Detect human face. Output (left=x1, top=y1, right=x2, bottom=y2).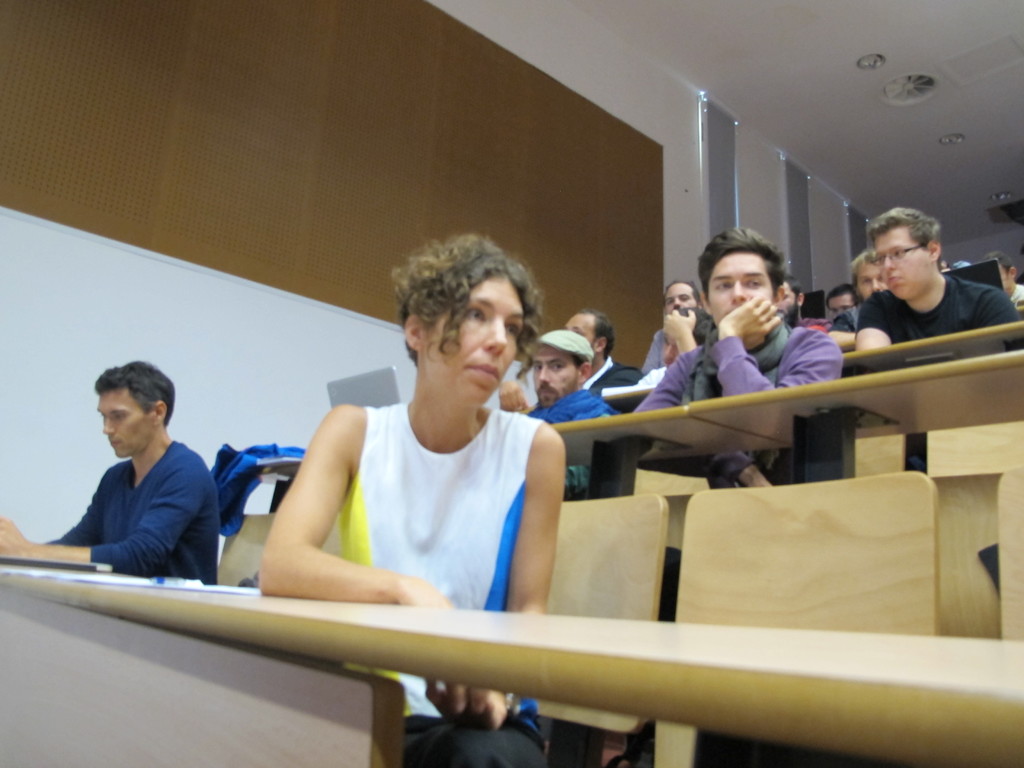
(left=707, top=249, right=776, bottom=324).
